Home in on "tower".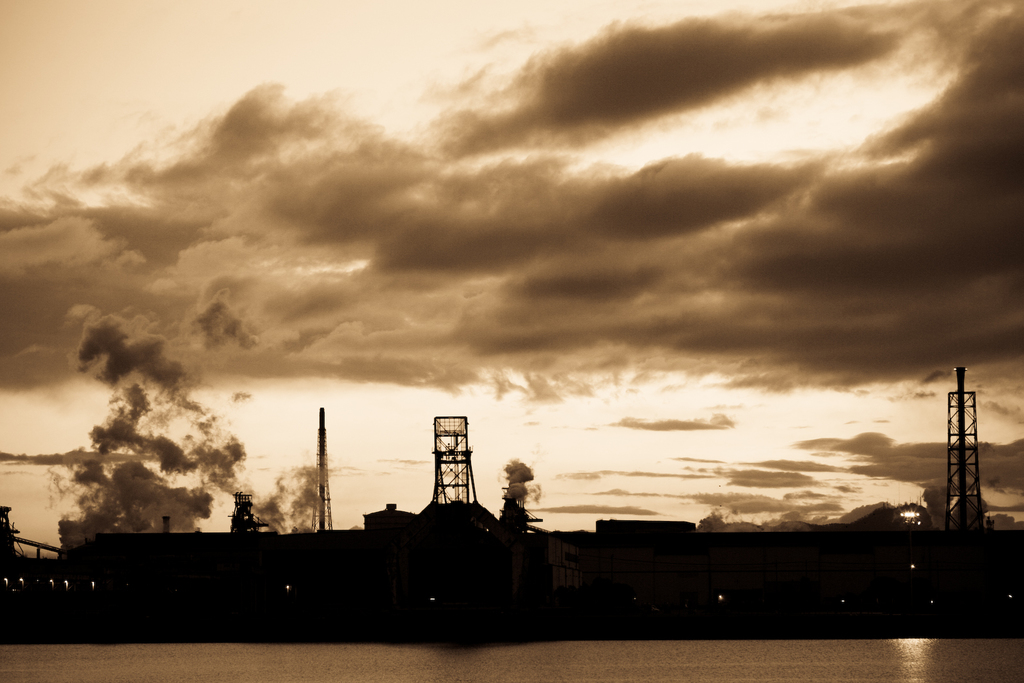
Homed in at {"left": 418, "top": 422, "right": 491, "bottom": 522}.
